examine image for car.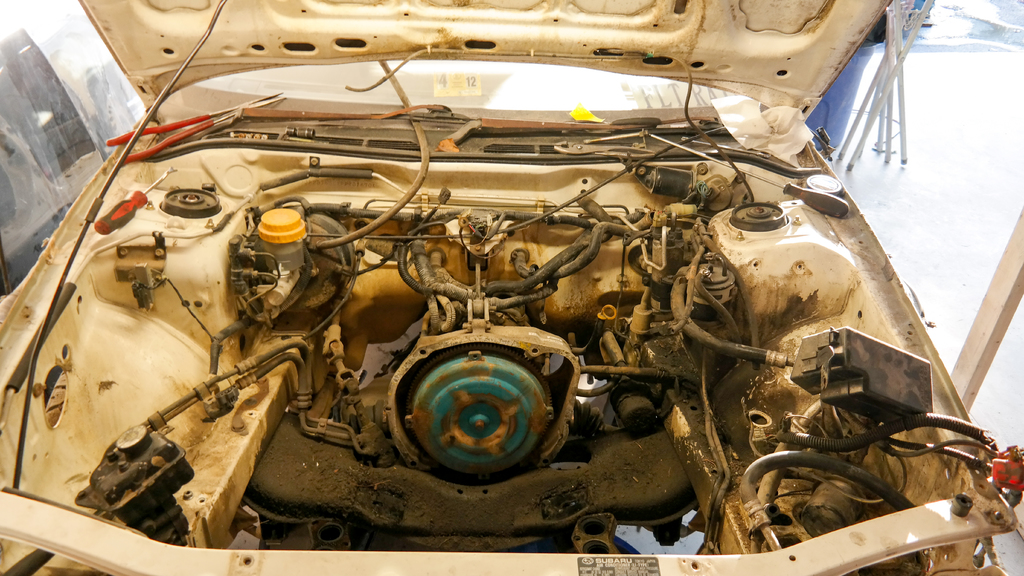
Examination result: bbox(0, 0, 1023, 575).
